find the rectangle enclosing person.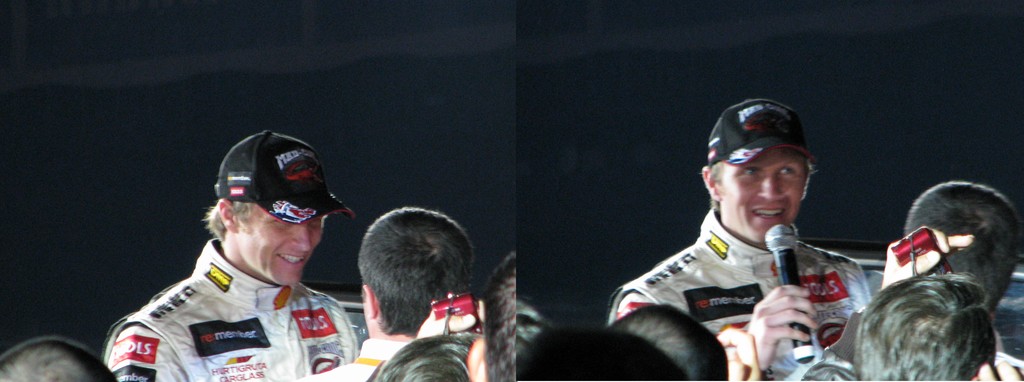
[799, 275, 1023, 381].
